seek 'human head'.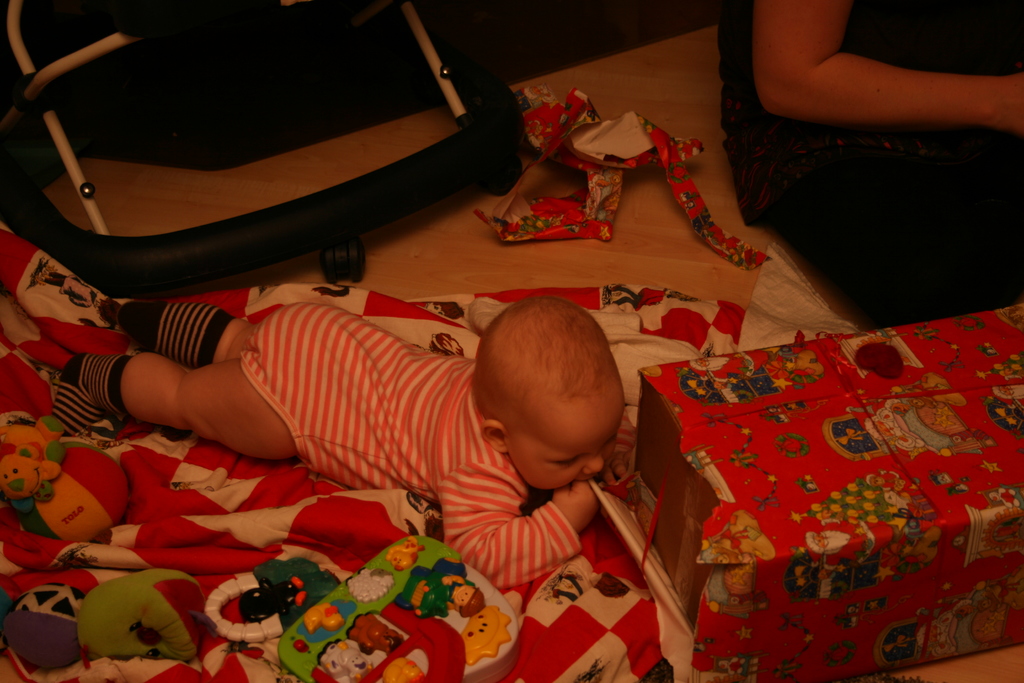
crop(463, 304, 628, 481).
